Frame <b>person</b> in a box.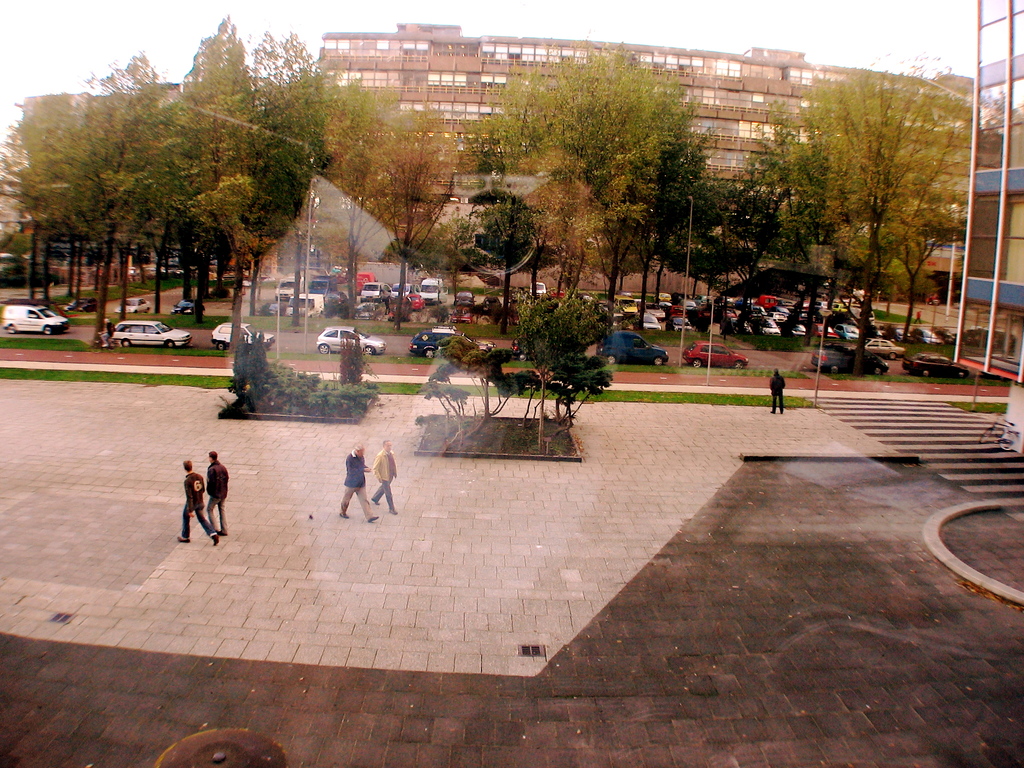
367:441:399:519.
